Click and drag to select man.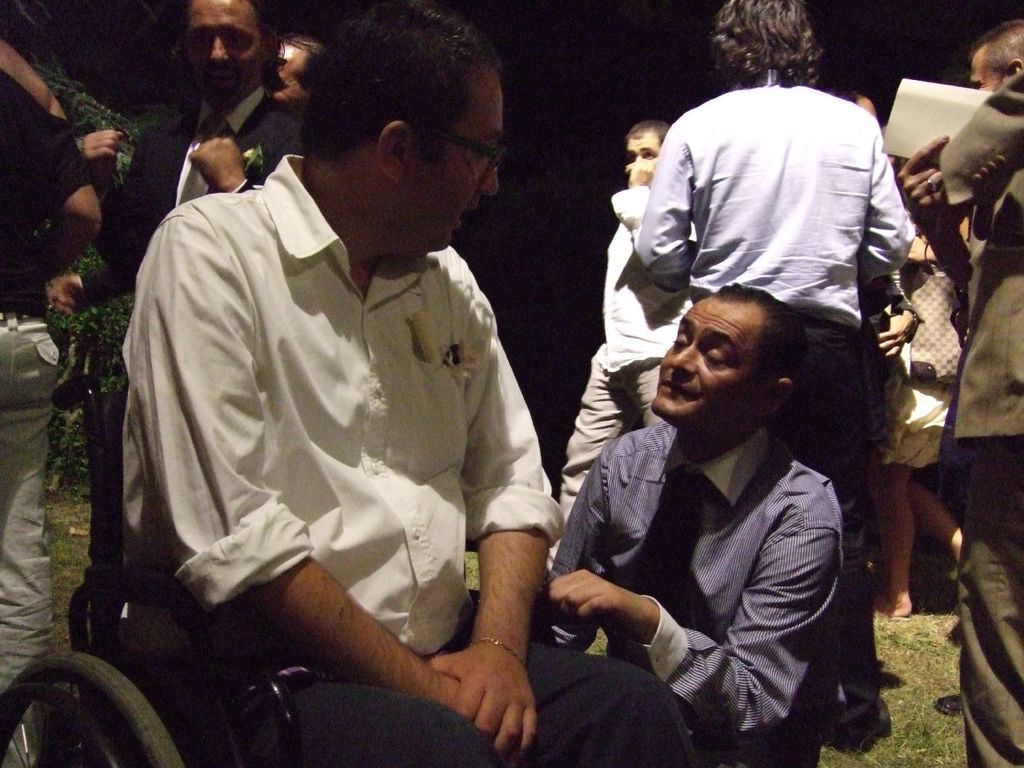
Selection: [left=0, top=62, right=102, bottom=742].
